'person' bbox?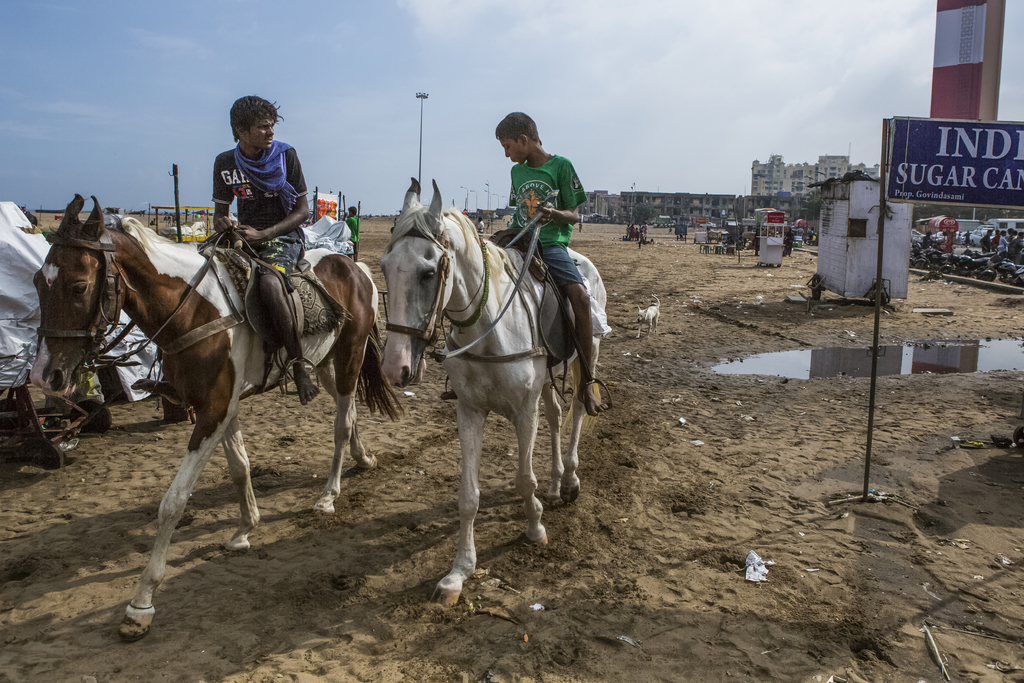
<region>205, 99, 317, 392</region>
